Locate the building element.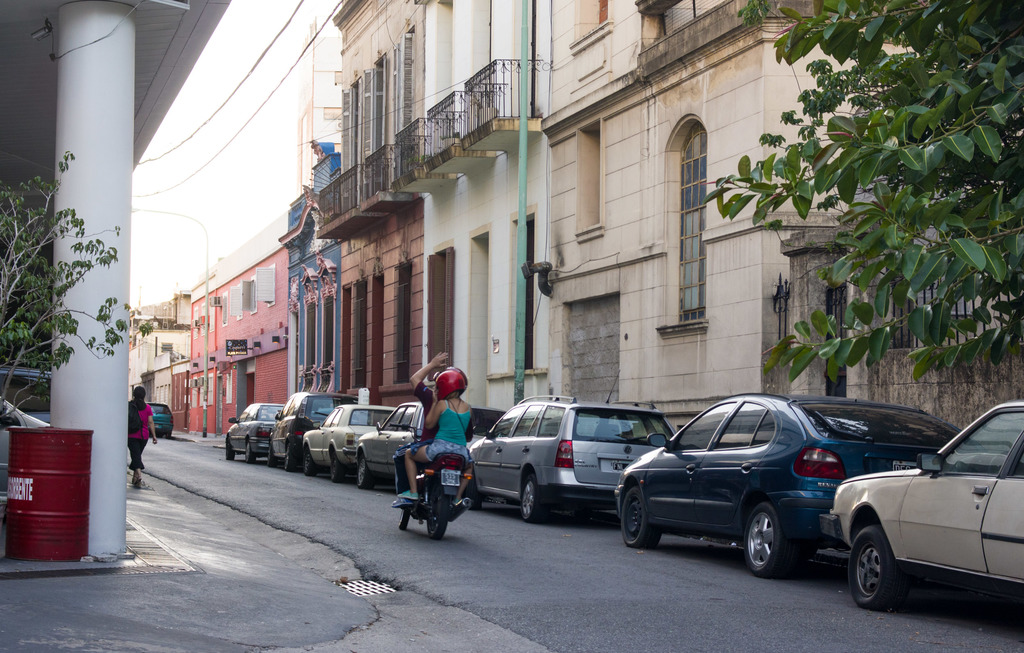
Element bbox: (left=0, top=4, right=232, bottom=561).
